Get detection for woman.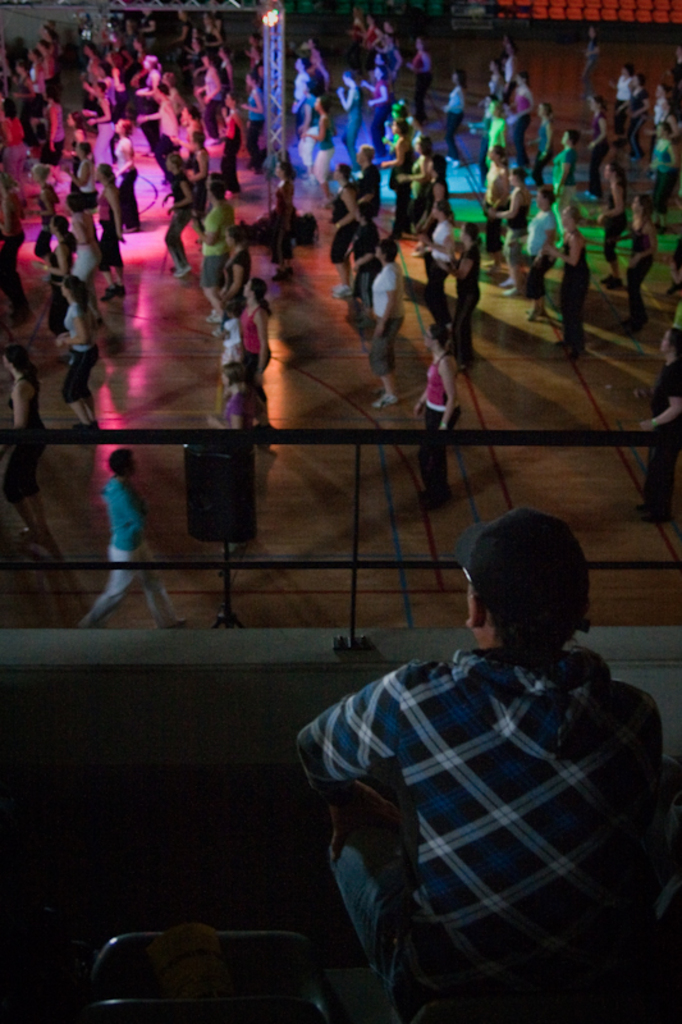
Detection: detection(29, 170, 52, 262).
